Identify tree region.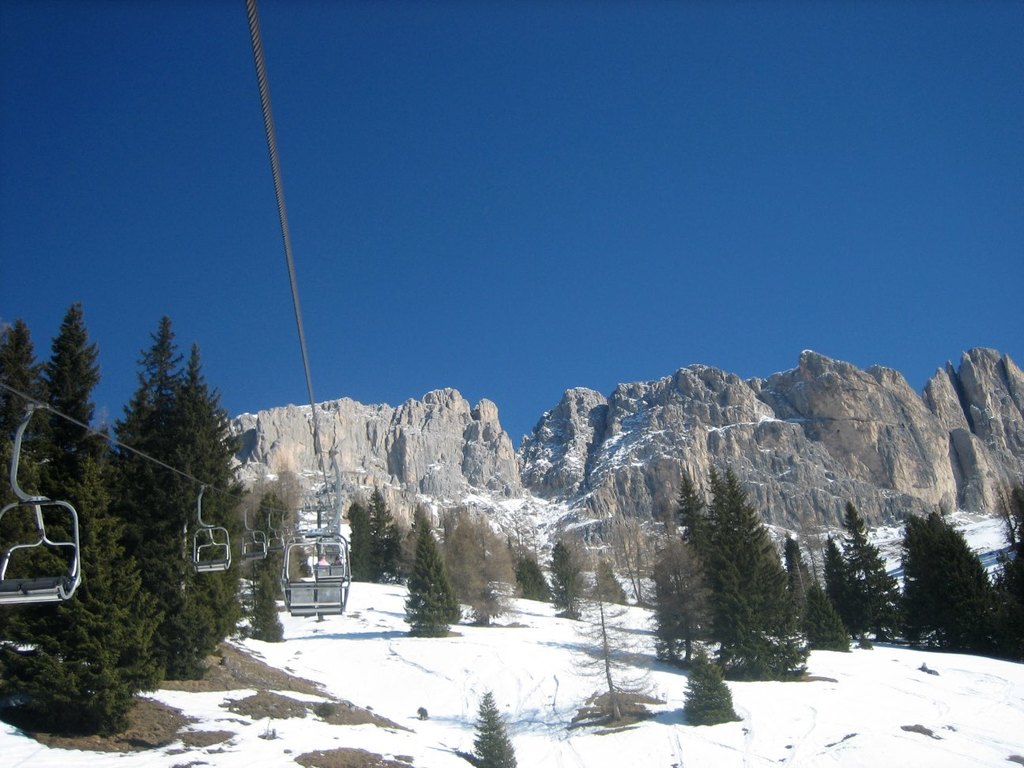
Region: 789, 546, 849, 654.
